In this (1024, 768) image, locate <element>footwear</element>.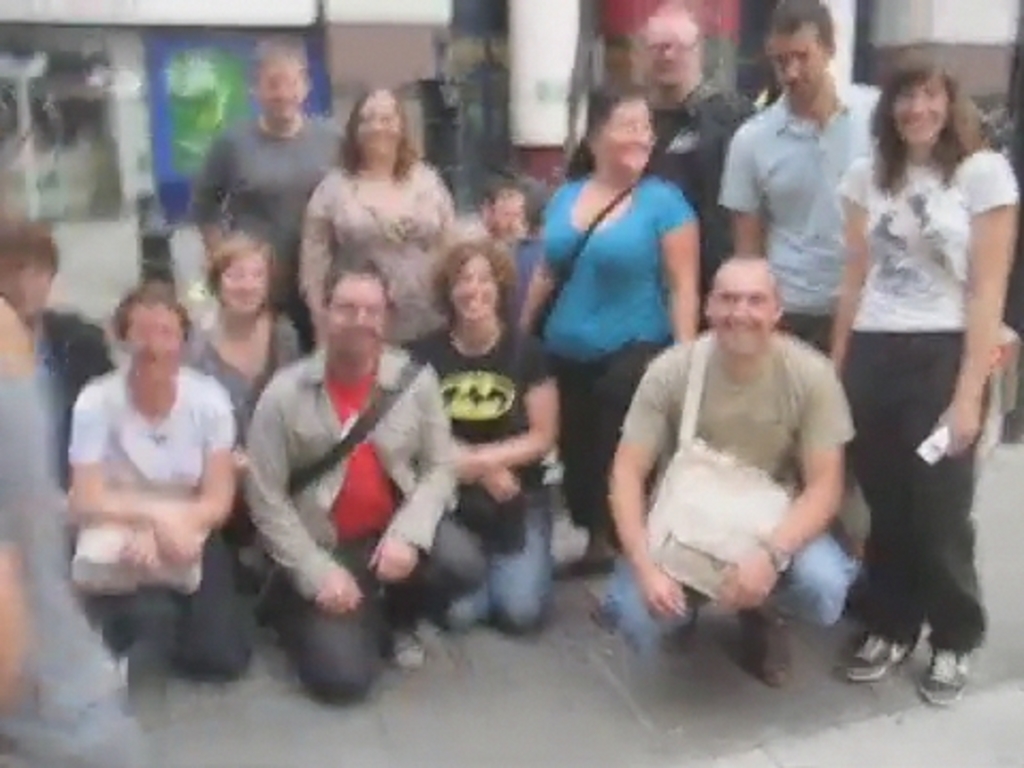
Bounding box: region(578, 521, 625, 576).
